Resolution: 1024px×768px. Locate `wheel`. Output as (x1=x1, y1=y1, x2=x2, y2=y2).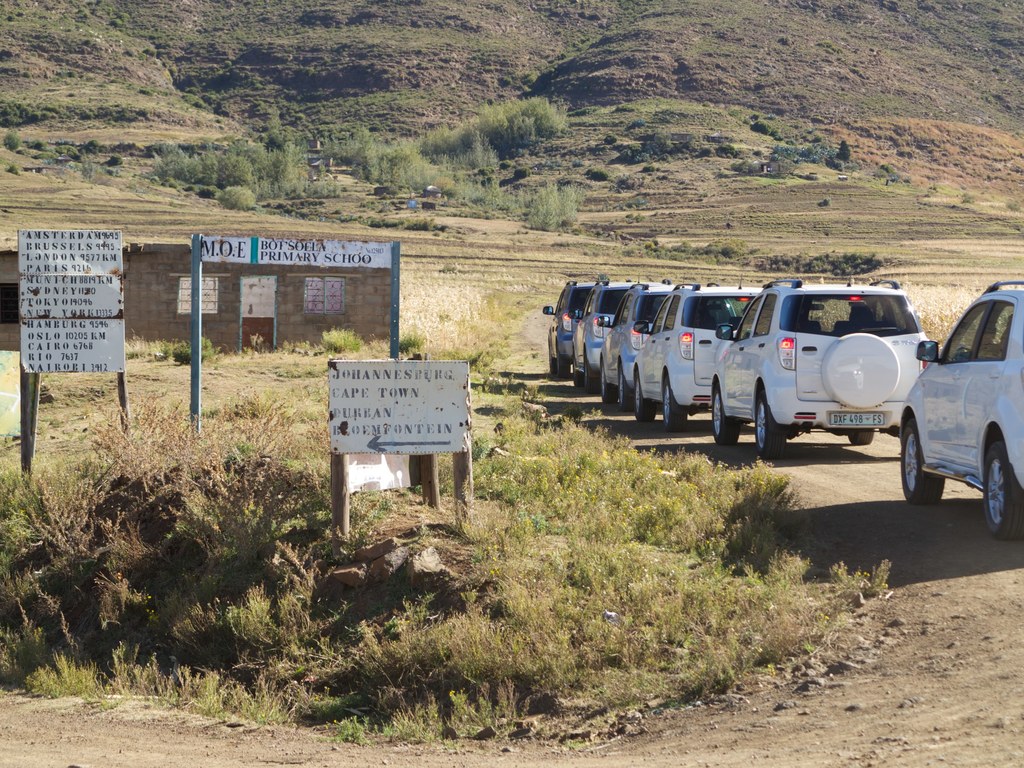
(x1=895, y1=417, x2=956, y2=511).
